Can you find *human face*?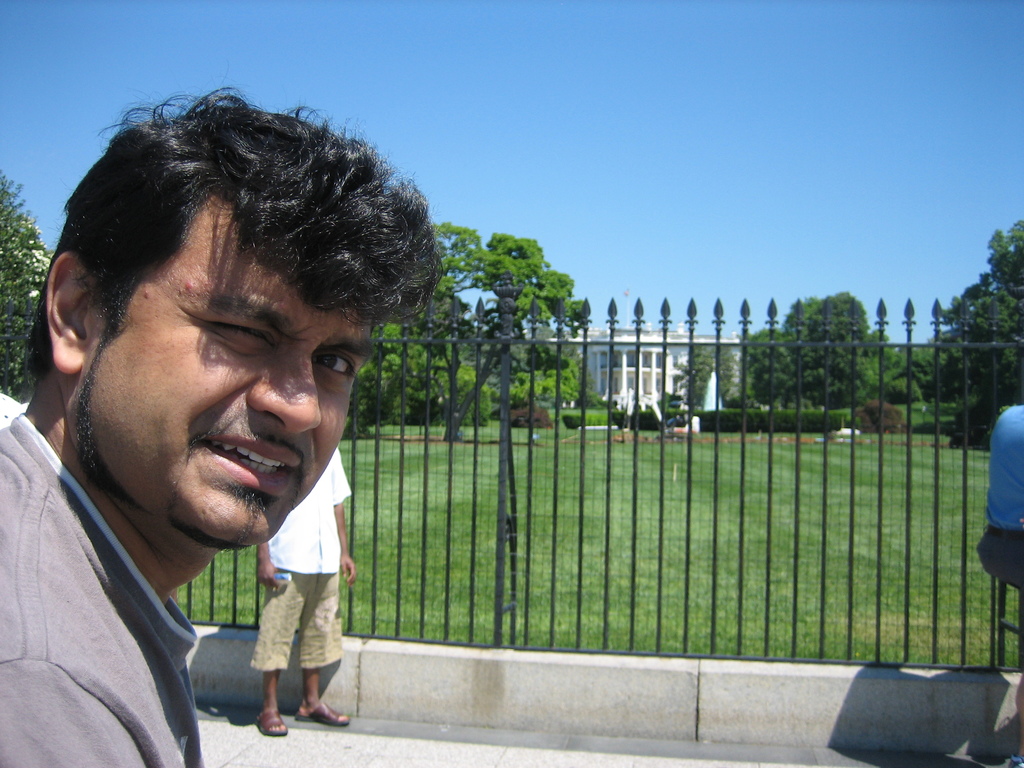
Yes, bounding box: (83,196,378,549).
